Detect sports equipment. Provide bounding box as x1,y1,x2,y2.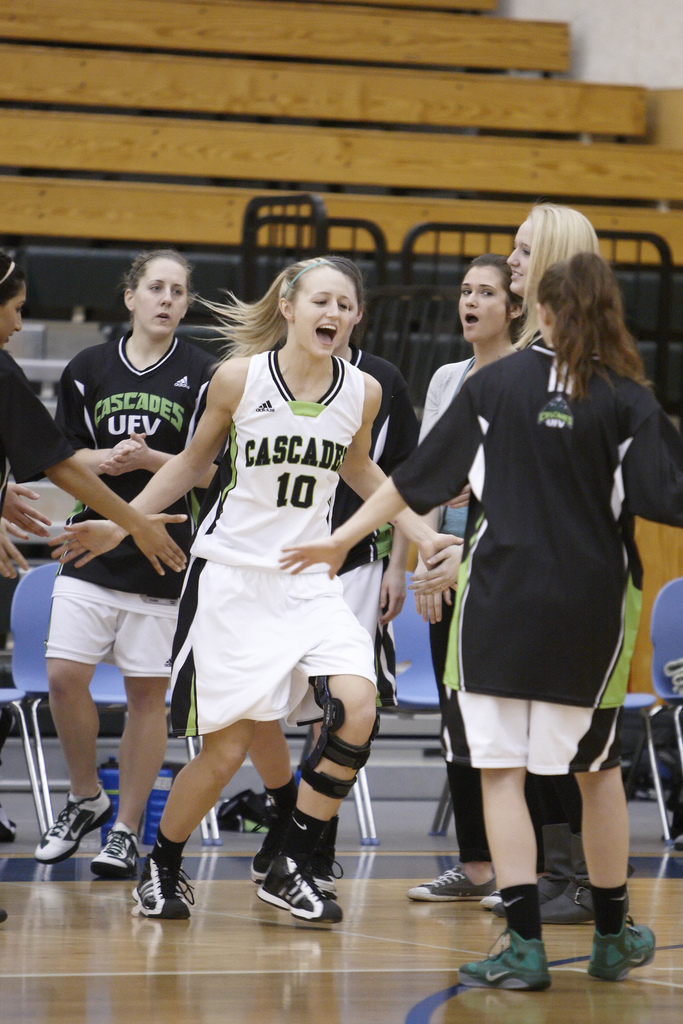
453,922,552,993.
